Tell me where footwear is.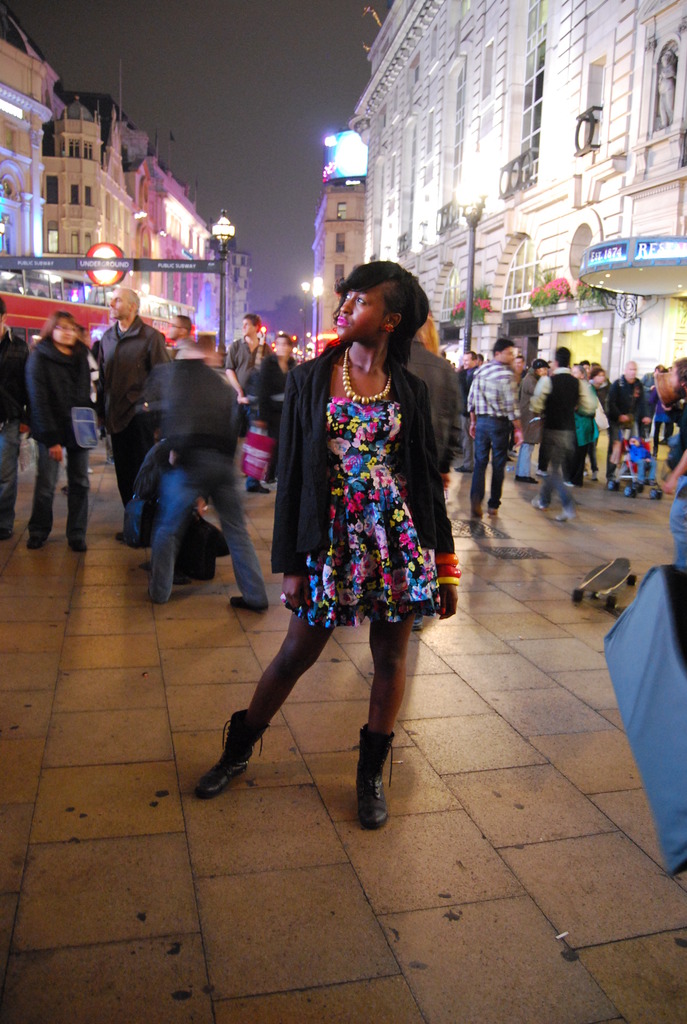
footwear is at l=345, t=728, r=402, b=826.
